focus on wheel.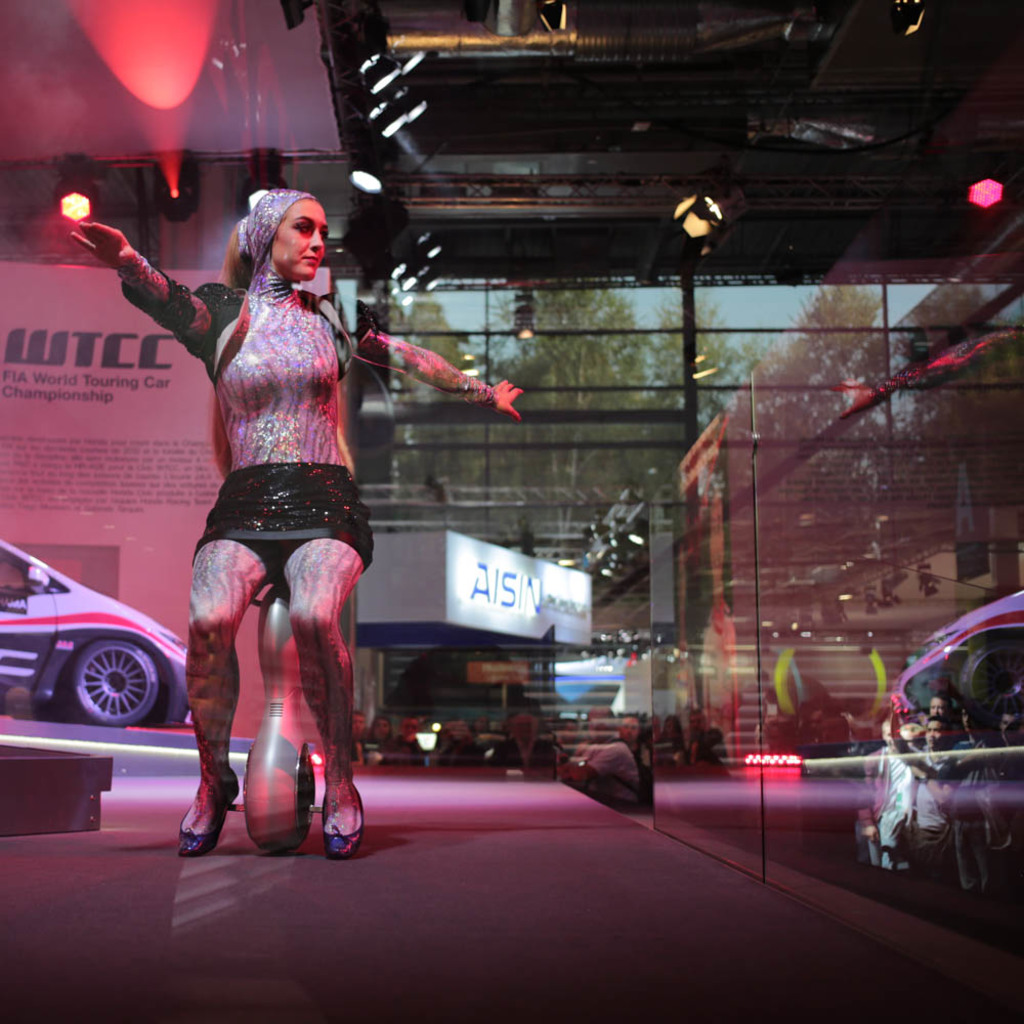
Focused at 61, 636, 164, 731.
